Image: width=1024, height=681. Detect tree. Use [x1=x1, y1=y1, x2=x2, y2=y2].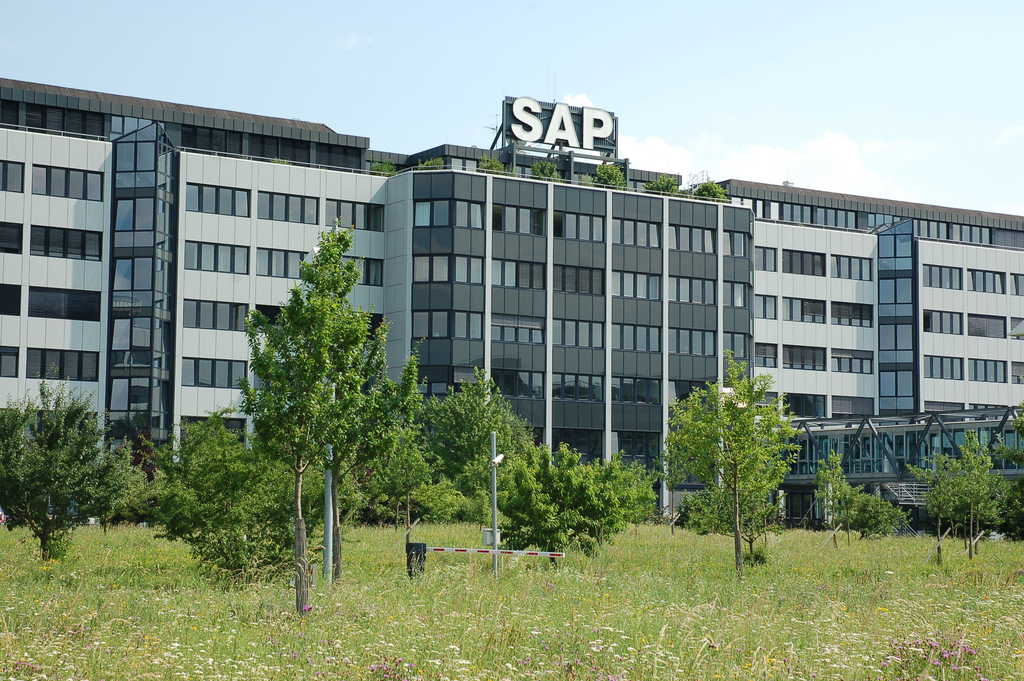
[x1=0, y1=361, x2=139, y2=564].
